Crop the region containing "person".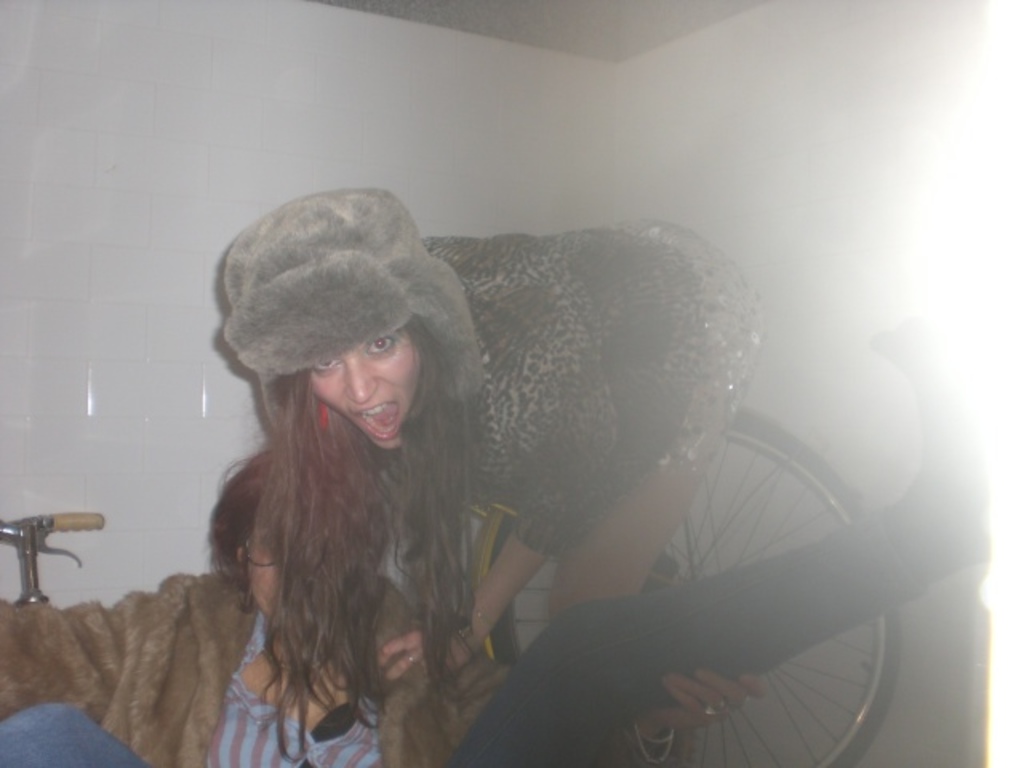
Crop region: l=208, t=187, r=755, b=766.
